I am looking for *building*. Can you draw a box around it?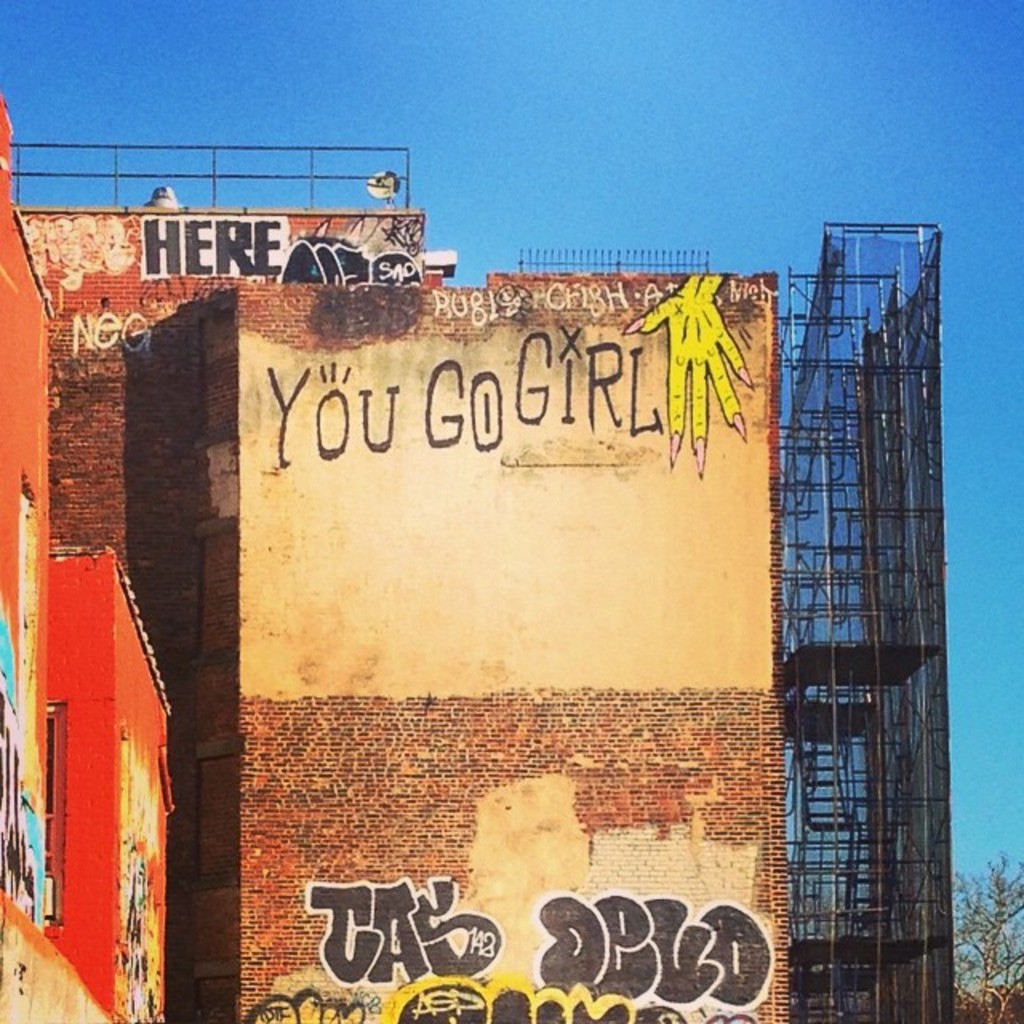
Sure, the bounding box is select_region(0, 88, 174, 1022).
